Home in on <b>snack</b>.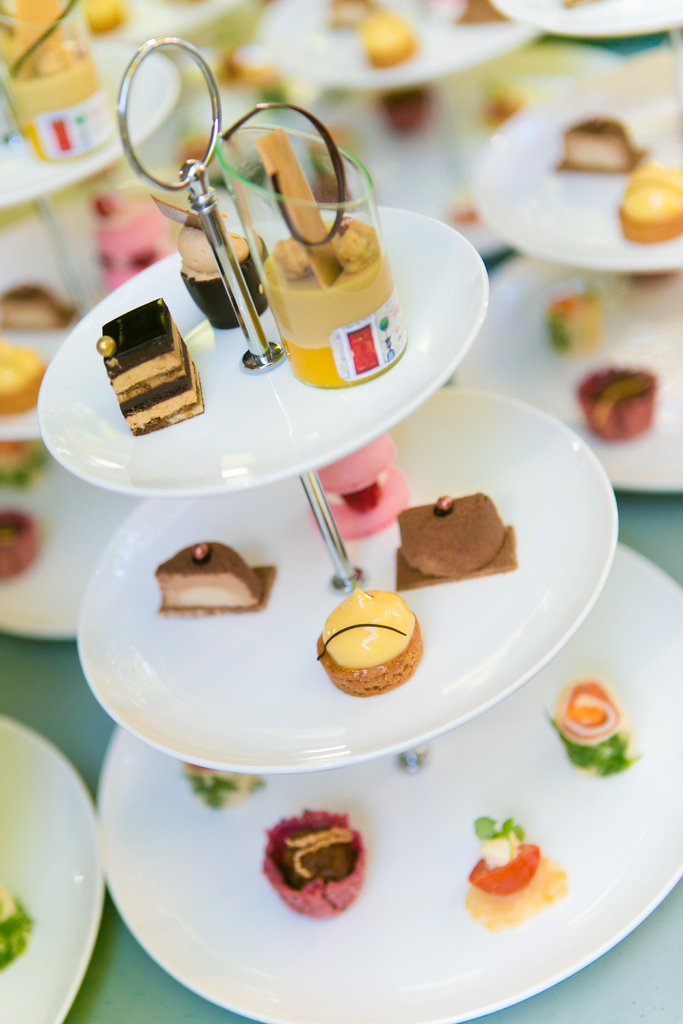
Homed in at crop(547, 287, 602, 354).
